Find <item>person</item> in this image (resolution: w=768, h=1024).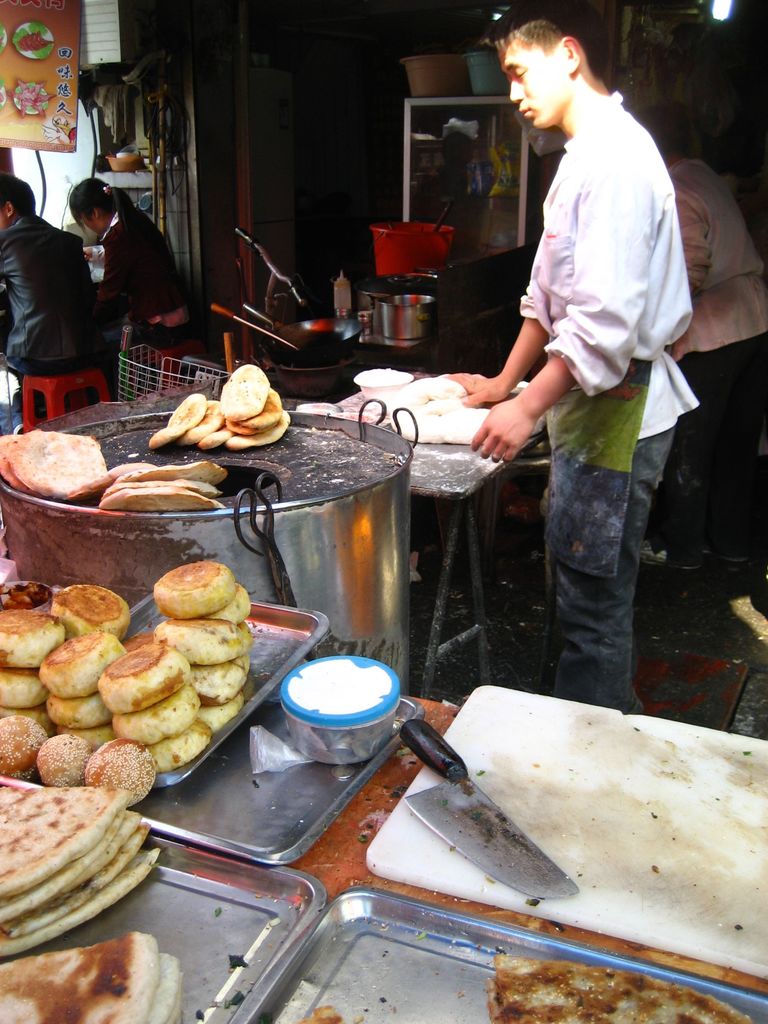
pyautogui.locateOnScreen(446, 0, 691, 711).
